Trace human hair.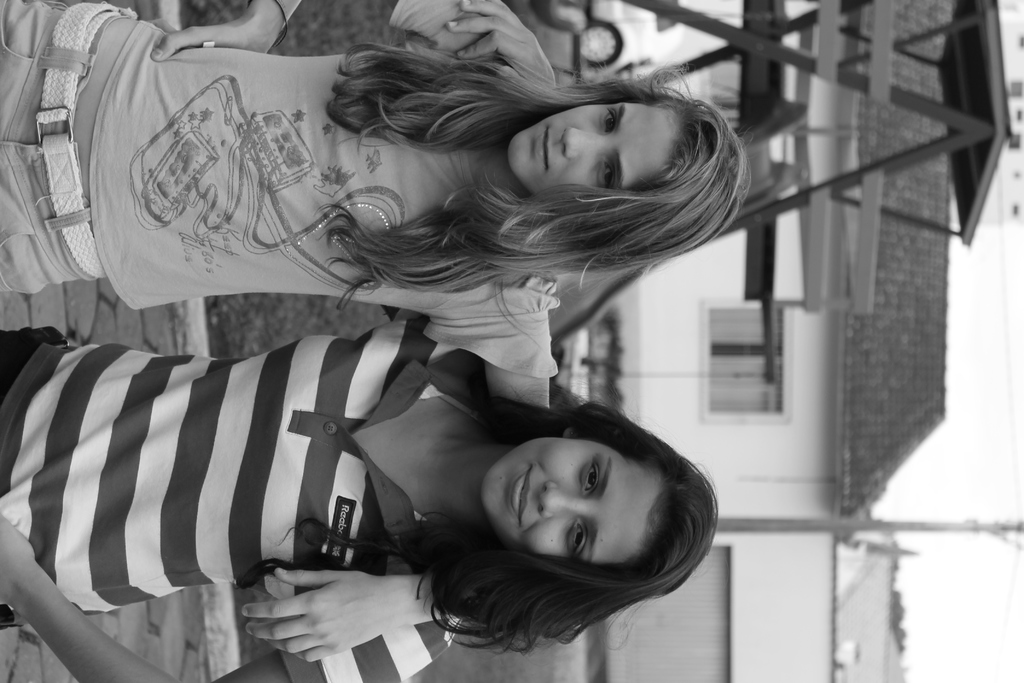
Traced to [x1=230, y1=383, x2=720, y2=662].
